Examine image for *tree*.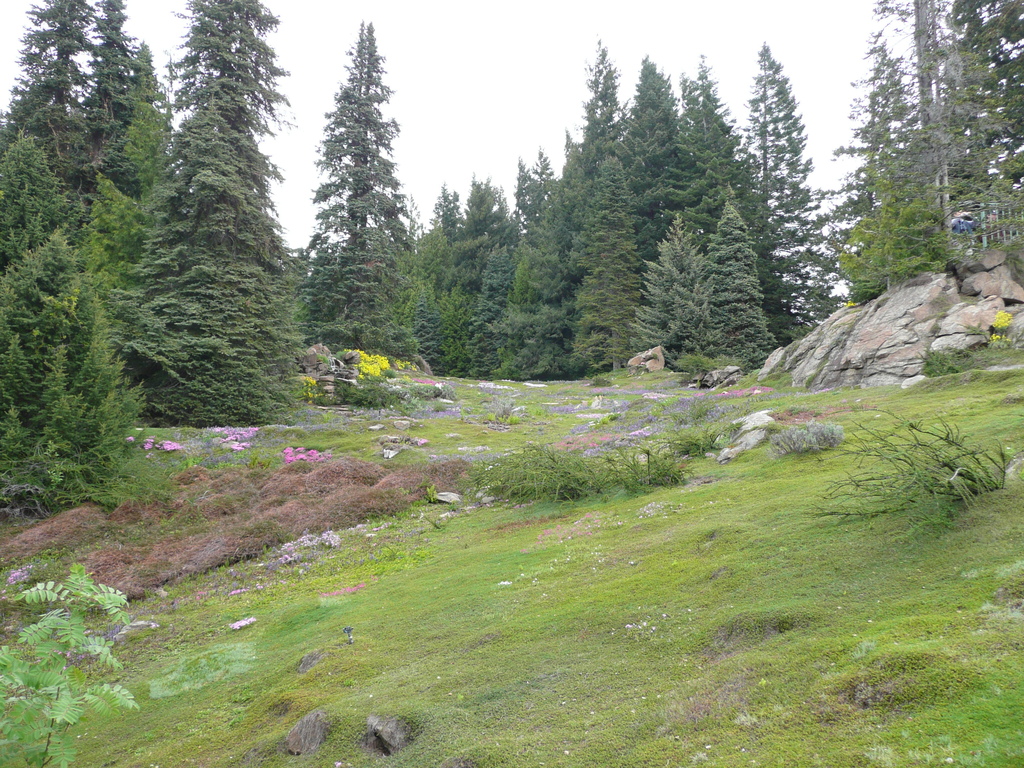
Examination result: 290:20:419:348.
